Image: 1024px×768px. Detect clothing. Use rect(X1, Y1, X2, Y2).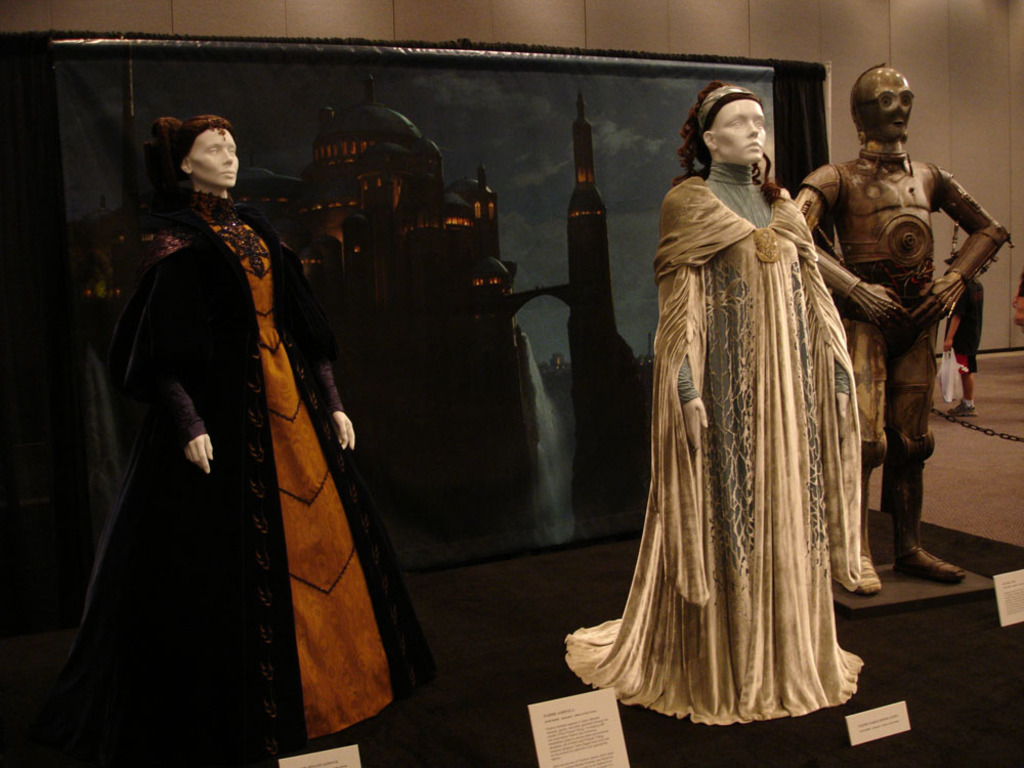
rect(590, 134, 897, 706).
